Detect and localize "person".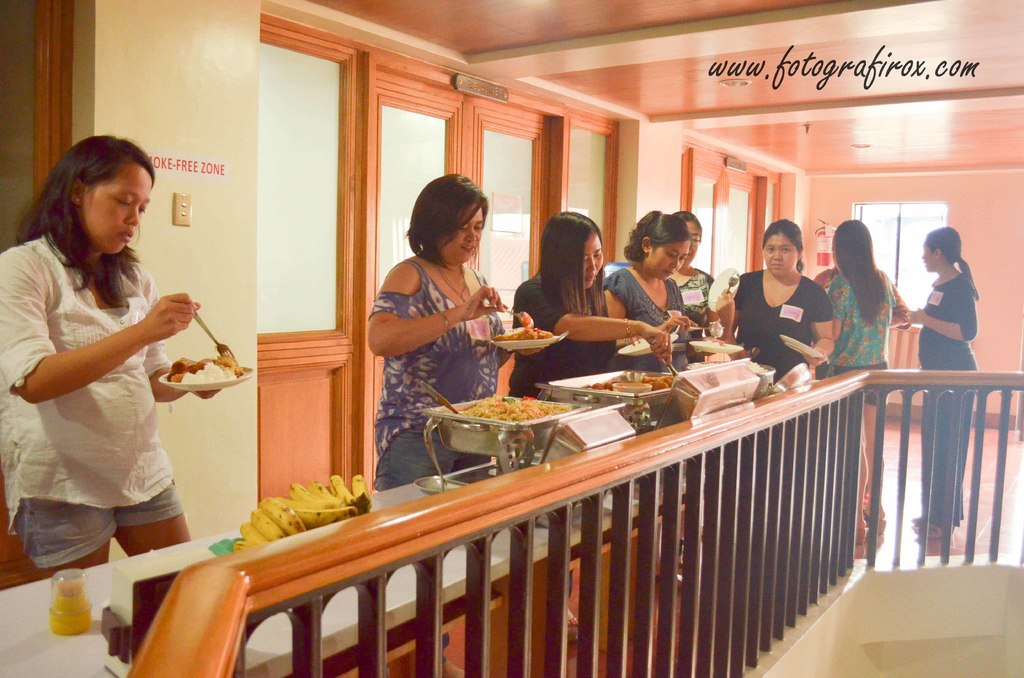
Localized at <bbox>728, 216, 835, 381</bbox>.
